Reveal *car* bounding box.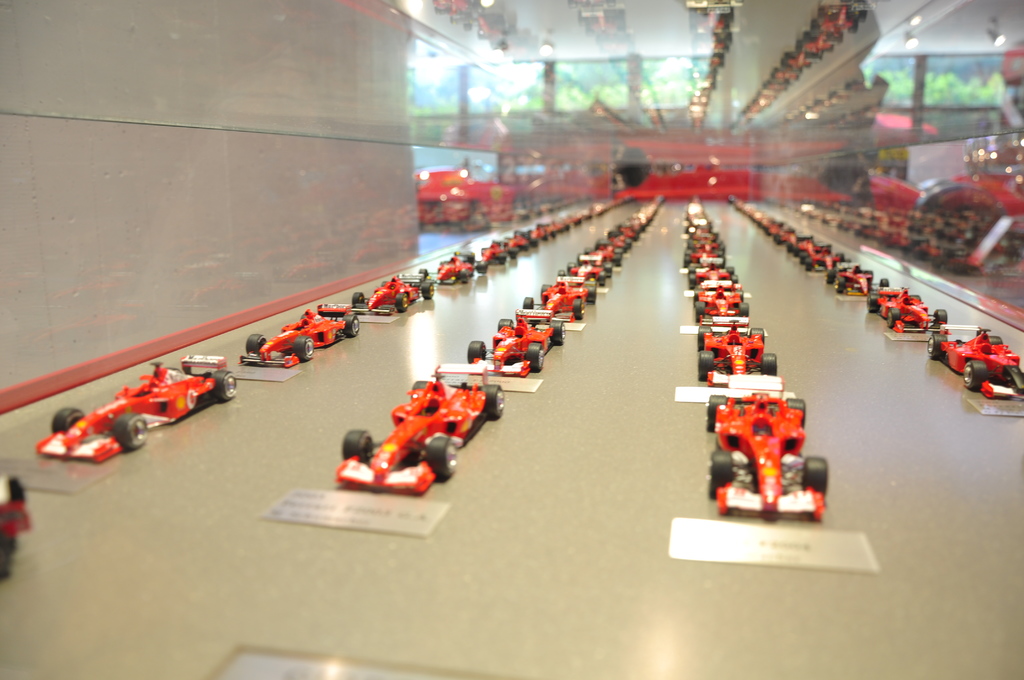
Revealed: (left=241, top=304, right=358, bottom=369).
